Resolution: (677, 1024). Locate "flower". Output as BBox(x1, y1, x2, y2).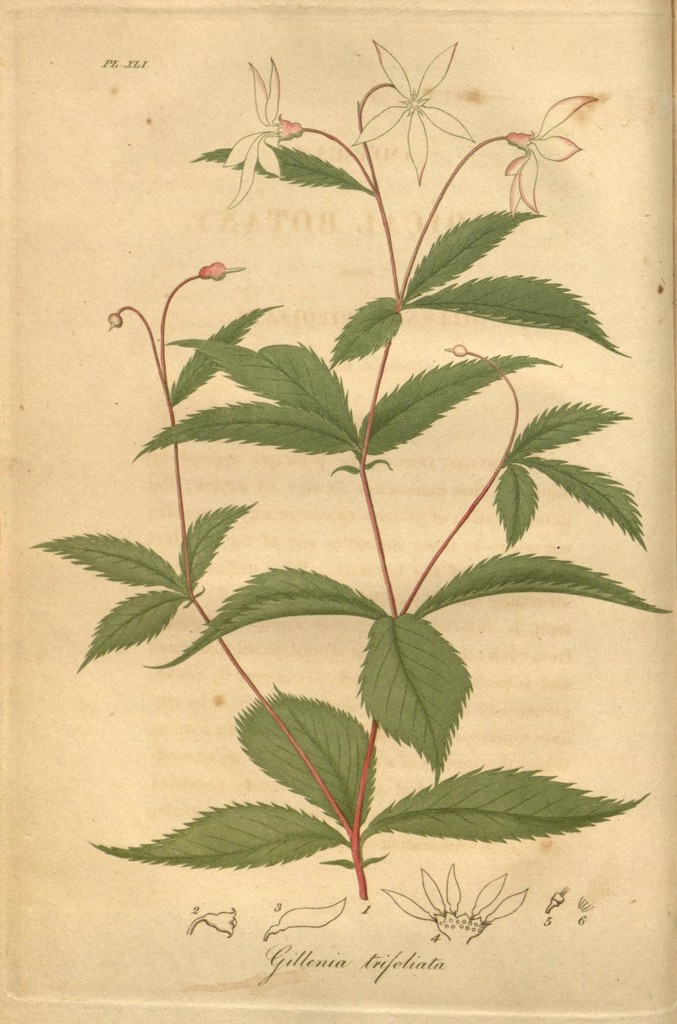
BBox(375, 854, 530, 943).
